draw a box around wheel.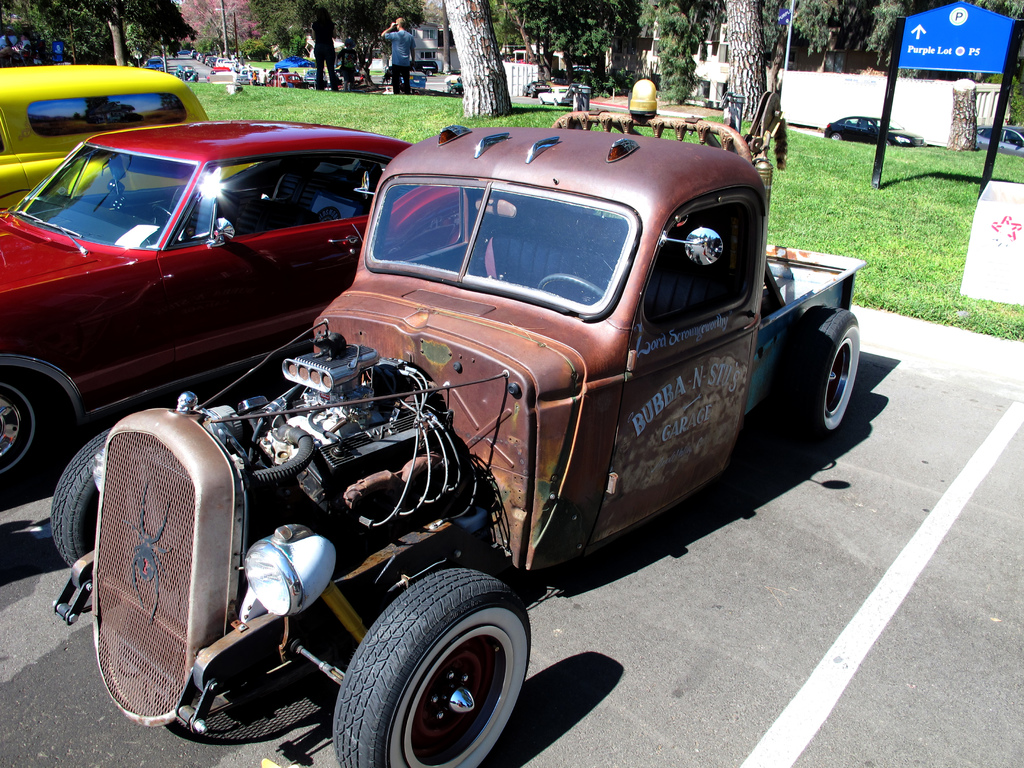
x1=827 y1=131 x2=840 y2=143.
